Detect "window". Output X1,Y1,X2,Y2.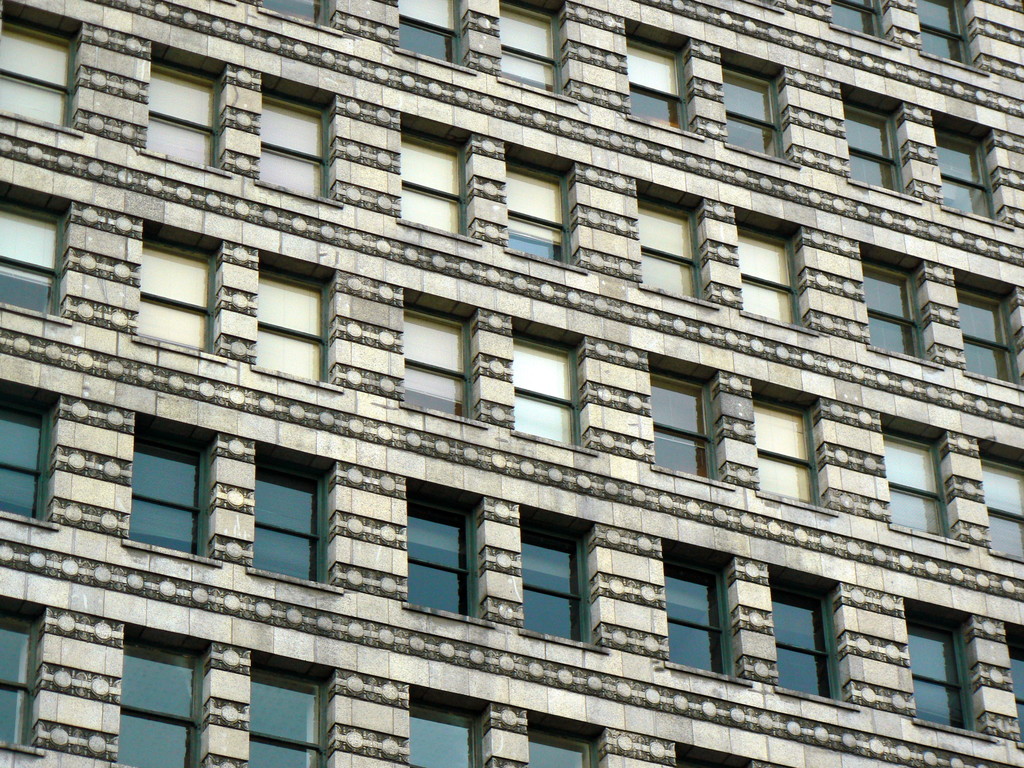
404,508,472,617.
